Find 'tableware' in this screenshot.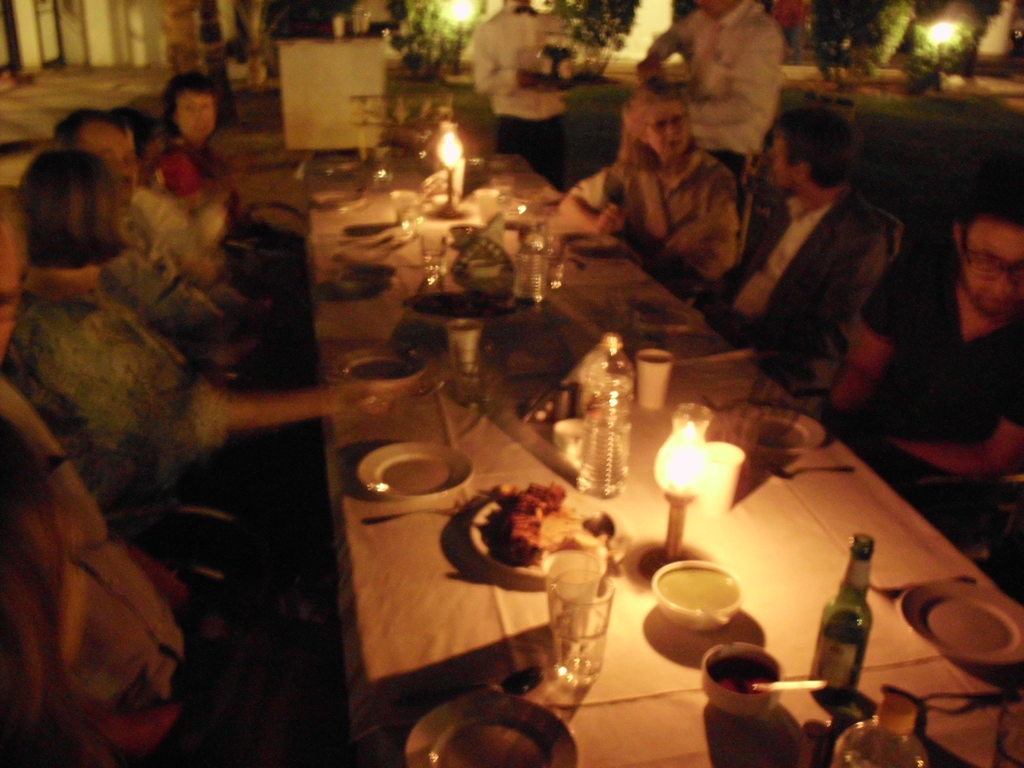
The bounding box for 'tableware' is (left=698, top=639, right=788, bottom=714).
